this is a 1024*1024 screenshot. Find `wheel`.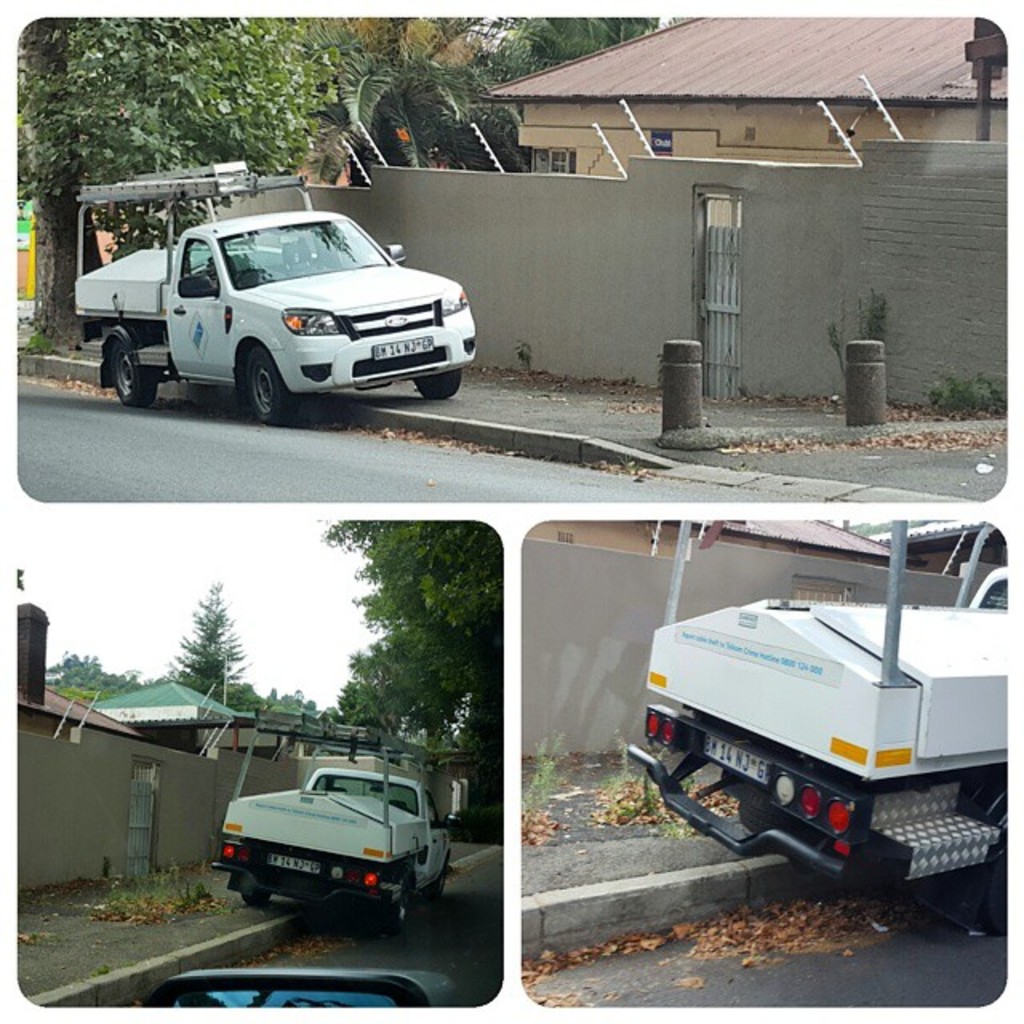
Bounding box: <box>738,782,826,837</box>.
